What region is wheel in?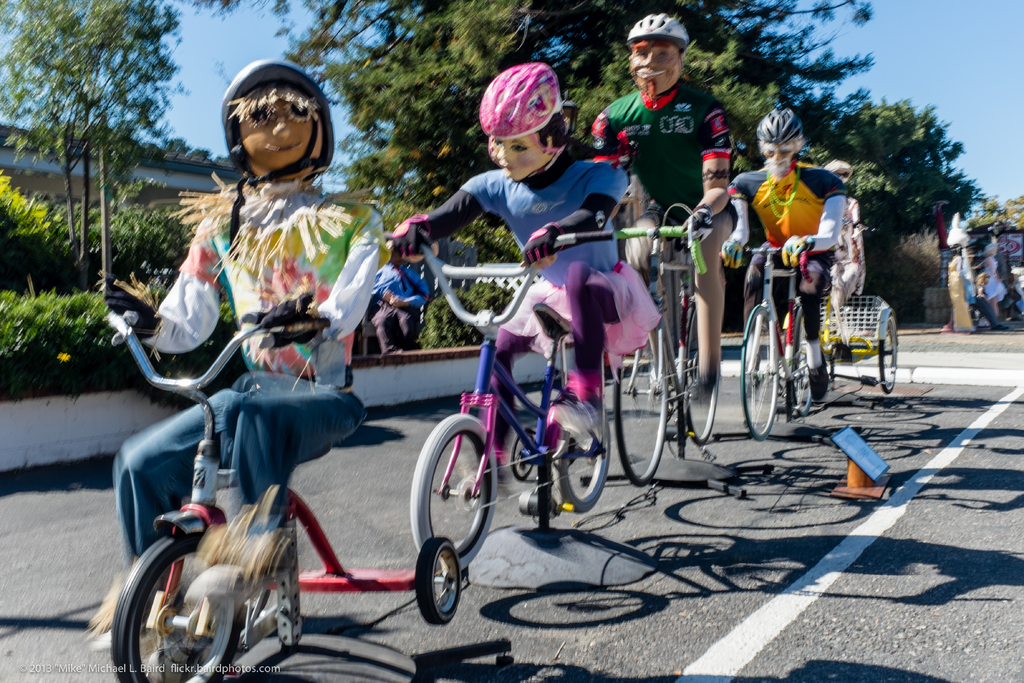
BBox(104, 534, 245, 682).
